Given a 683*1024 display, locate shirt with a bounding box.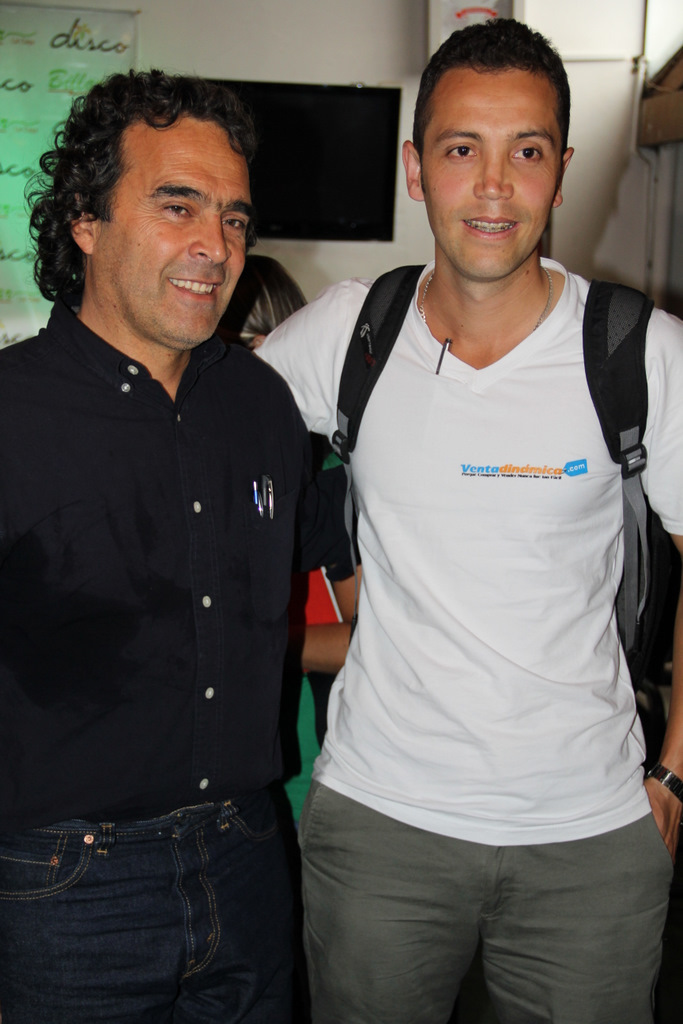
Located: locate(0, 297, 314, 838).
